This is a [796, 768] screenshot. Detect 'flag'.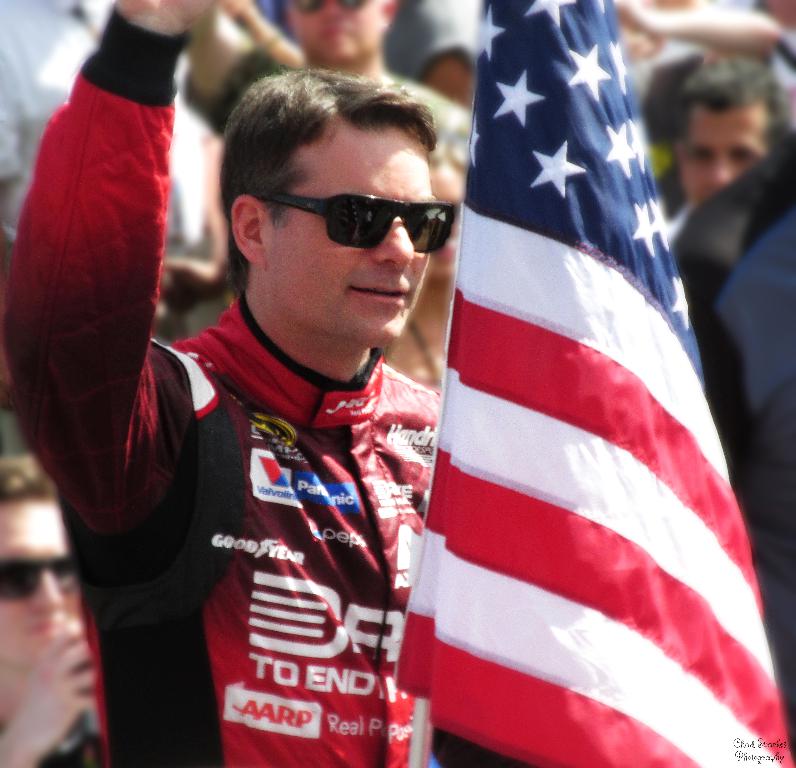
crop(415, 2, 729, 767).
